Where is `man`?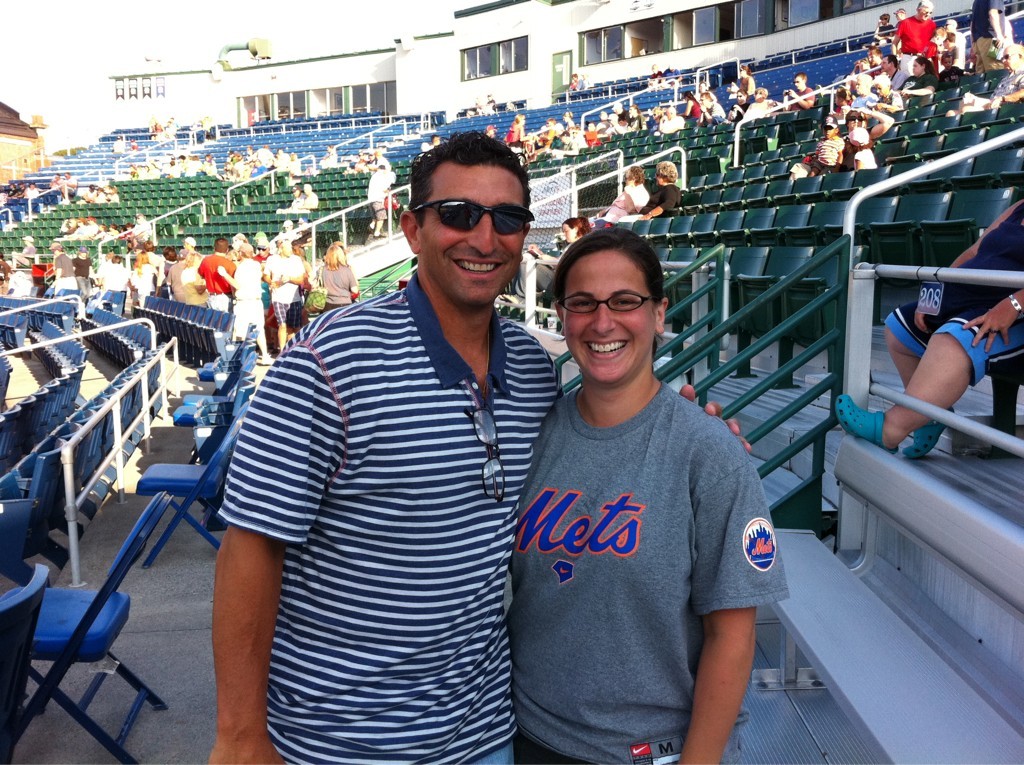
crop(270, 233, 311, 349).
